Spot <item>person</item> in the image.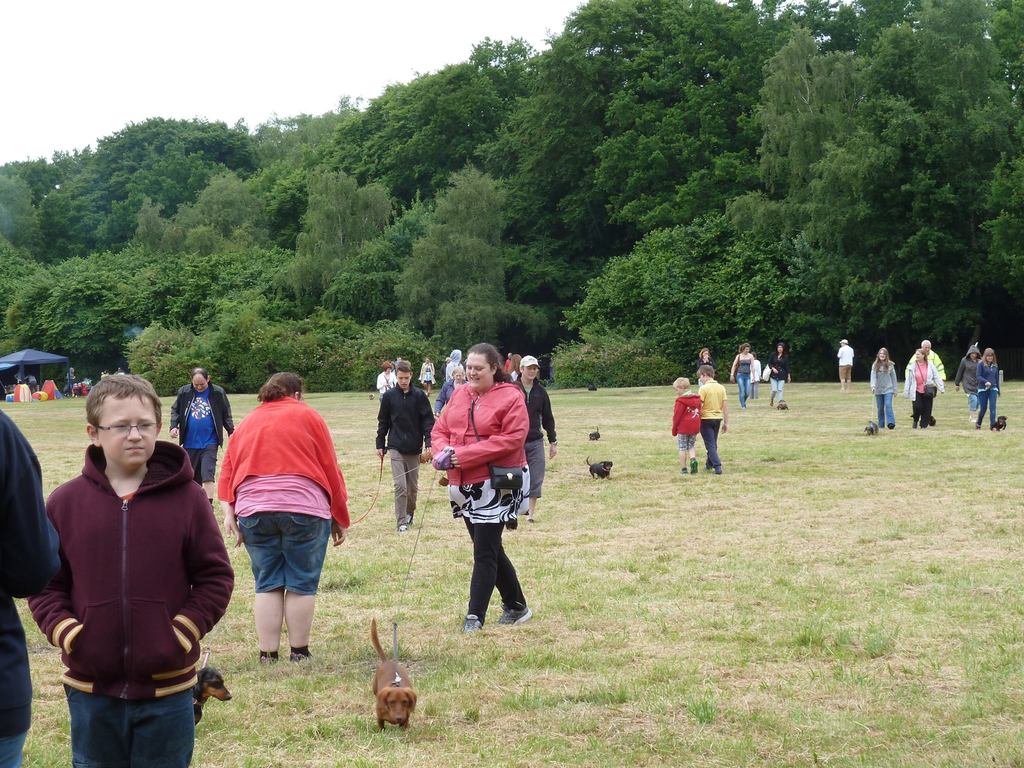
<item>person</item> found at (761,336,794,406).
